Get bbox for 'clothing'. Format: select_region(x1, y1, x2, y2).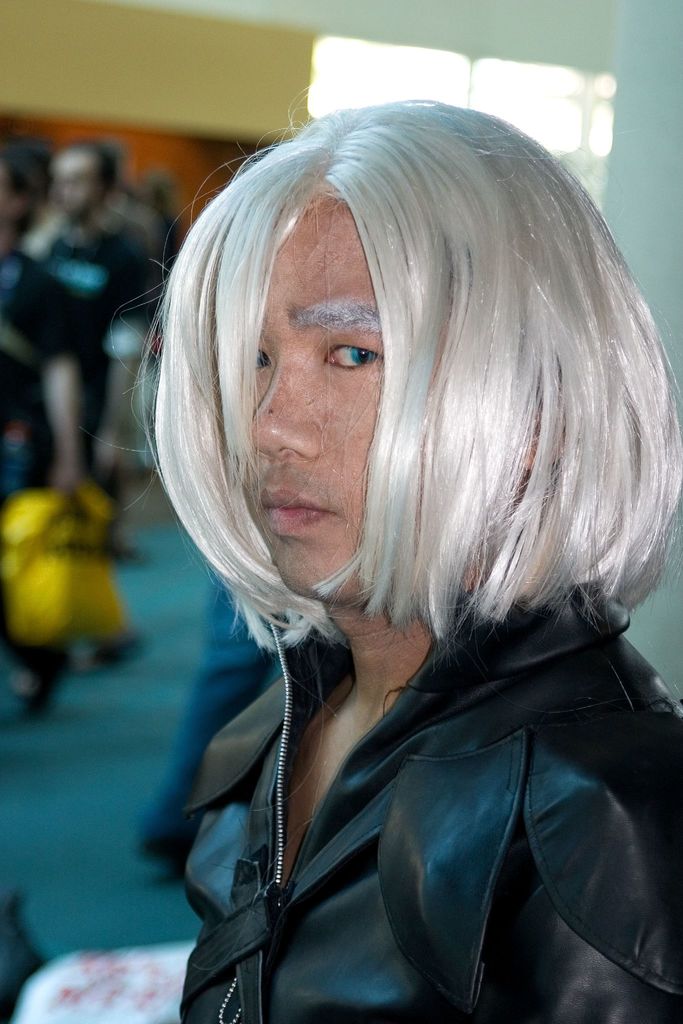
select_region(9, 560, 682, 1023).
